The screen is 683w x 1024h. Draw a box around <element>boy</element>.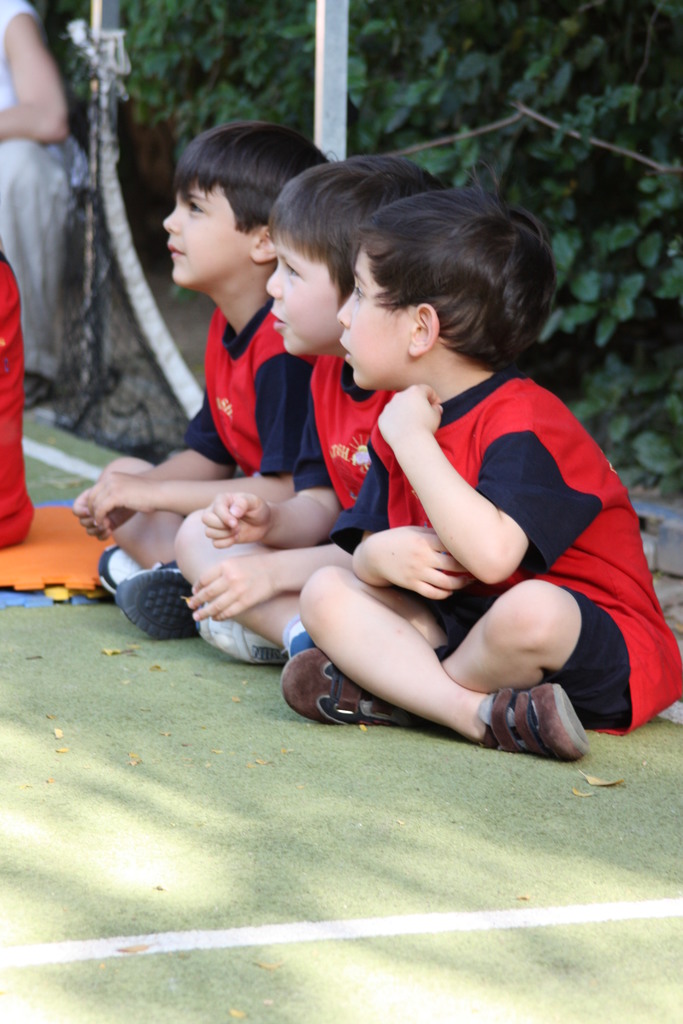
281/188/679/761.
